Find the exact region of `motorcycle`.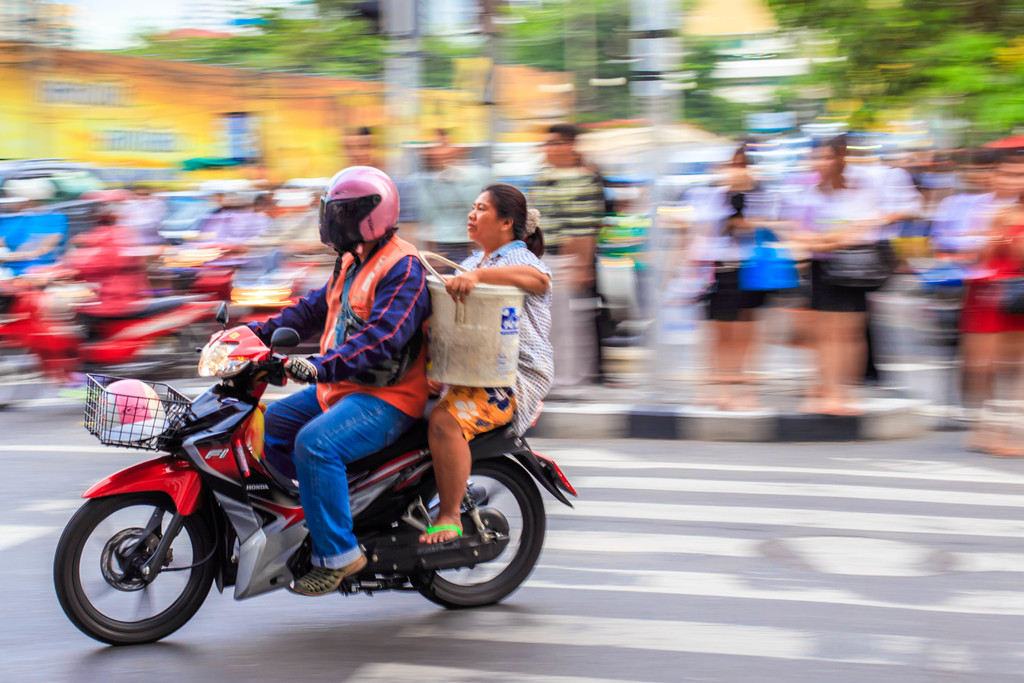
Exact region: <region>50, 306, 579, 645</region>.
